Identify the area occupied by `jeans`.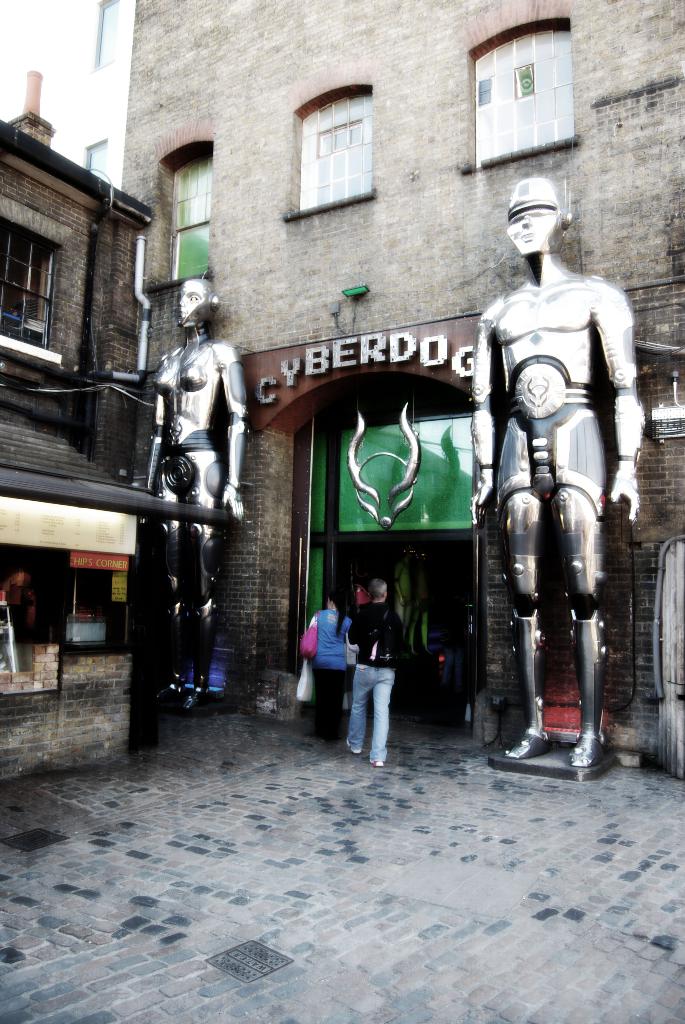
Area: [left=349, top=663, right=402, bottom=764].
